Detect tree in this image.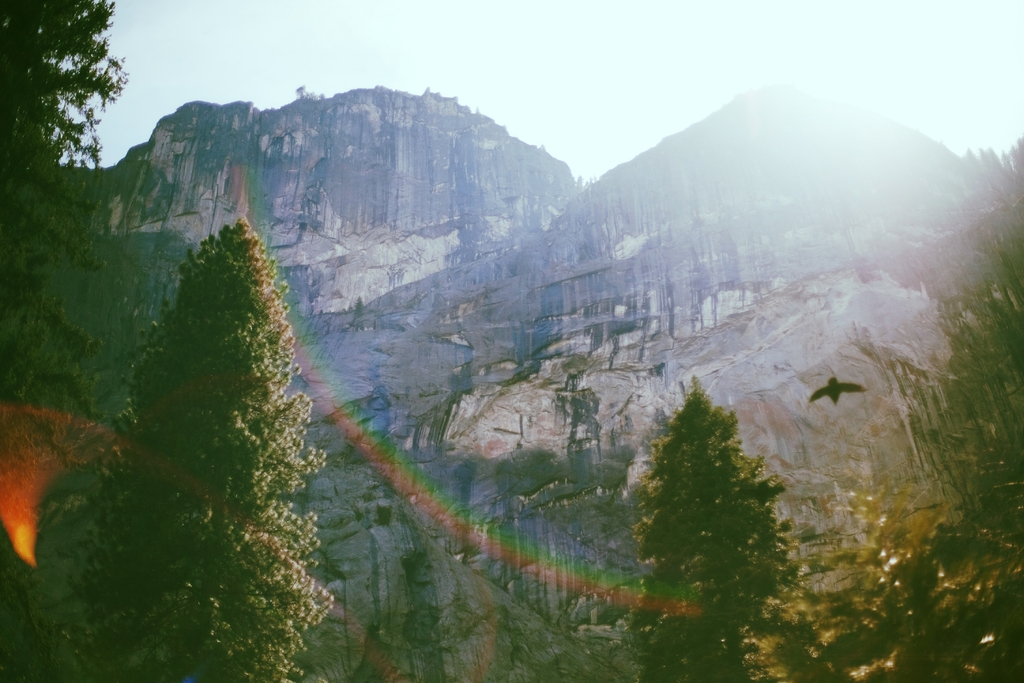
Detection: bbox=[0, 0, 134, 413].
